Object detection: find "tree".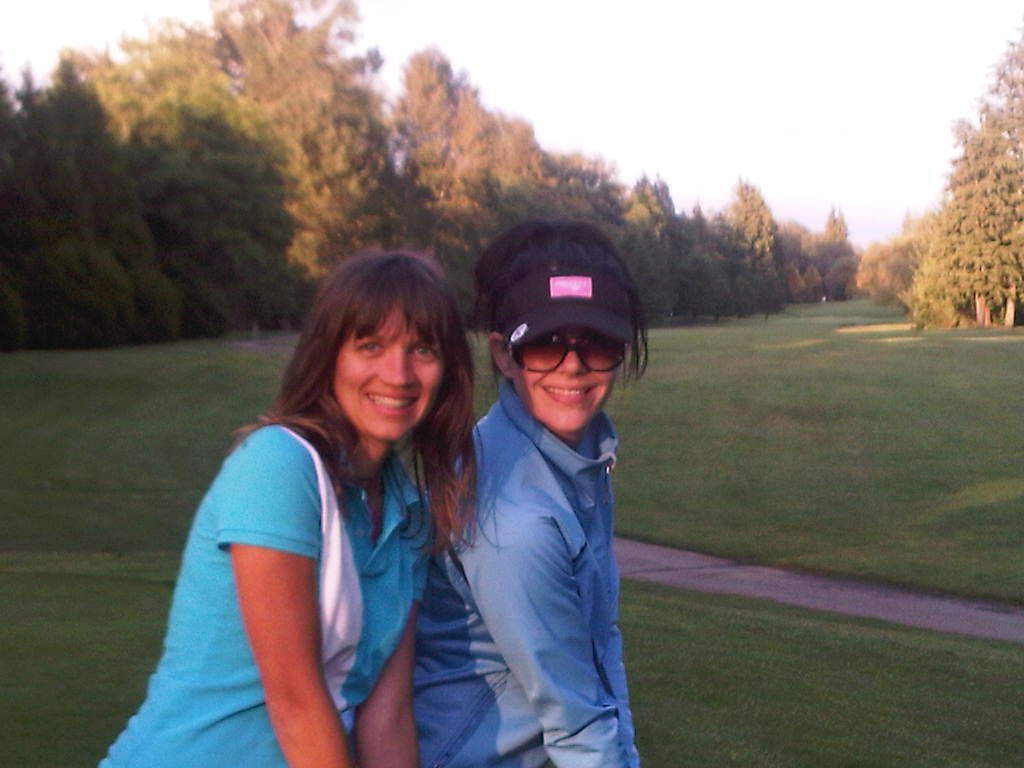
(x1=908, y1=66, x2=1023, y2=333).
